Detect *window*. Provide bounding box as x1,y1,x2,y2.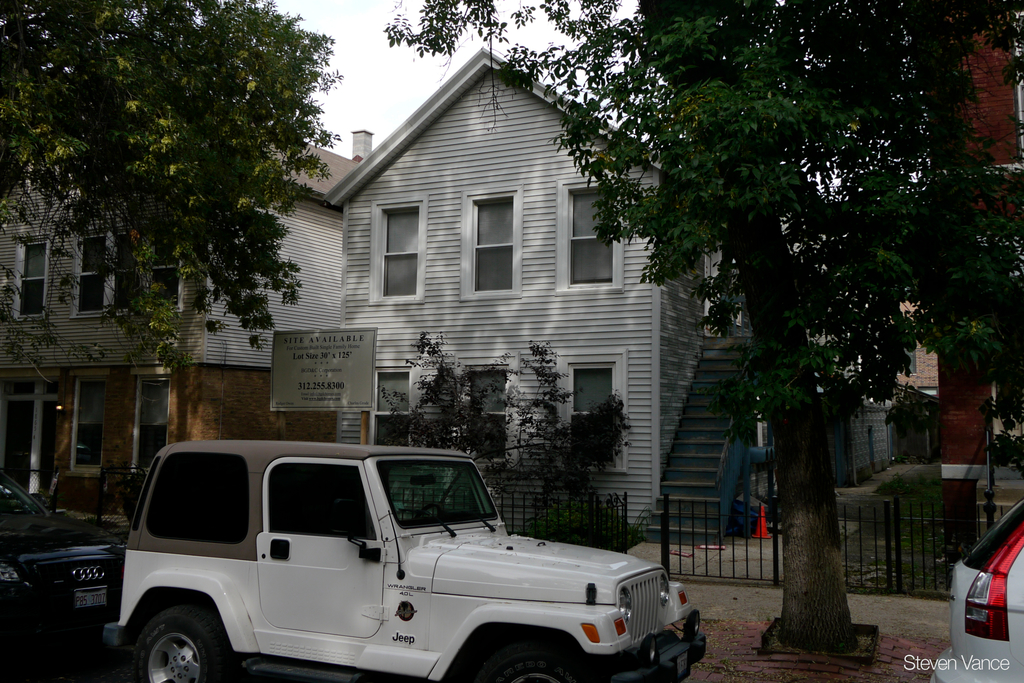
368,365,418,452.
